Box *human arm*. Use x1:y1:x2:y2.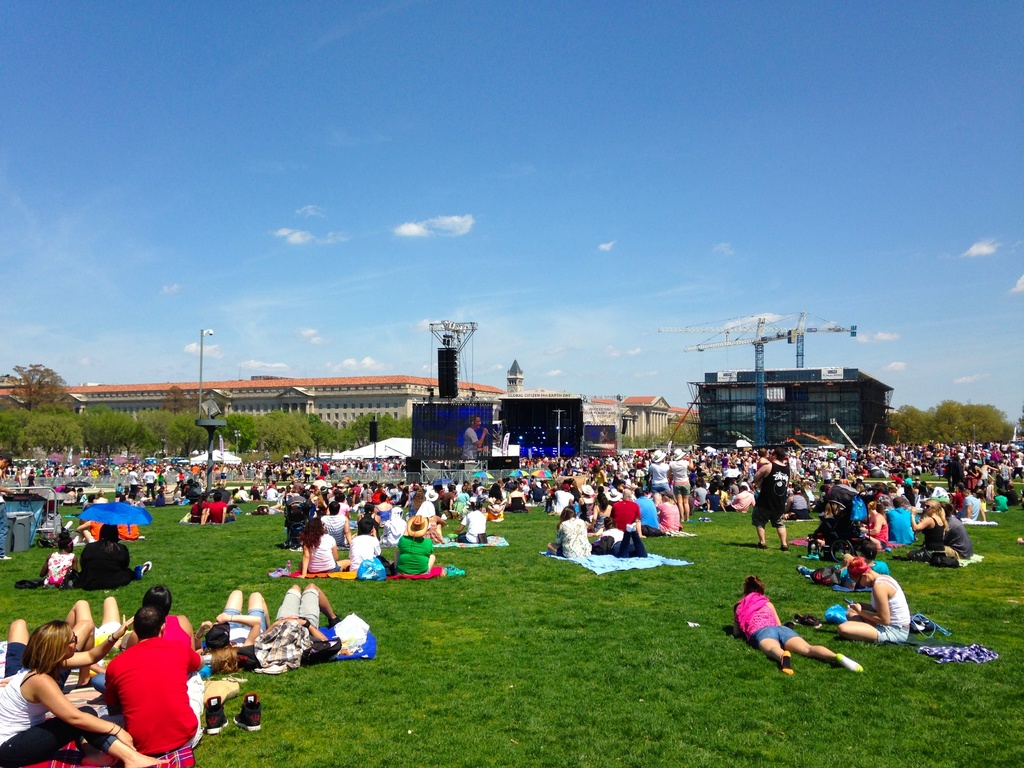
646:464:652:474.
